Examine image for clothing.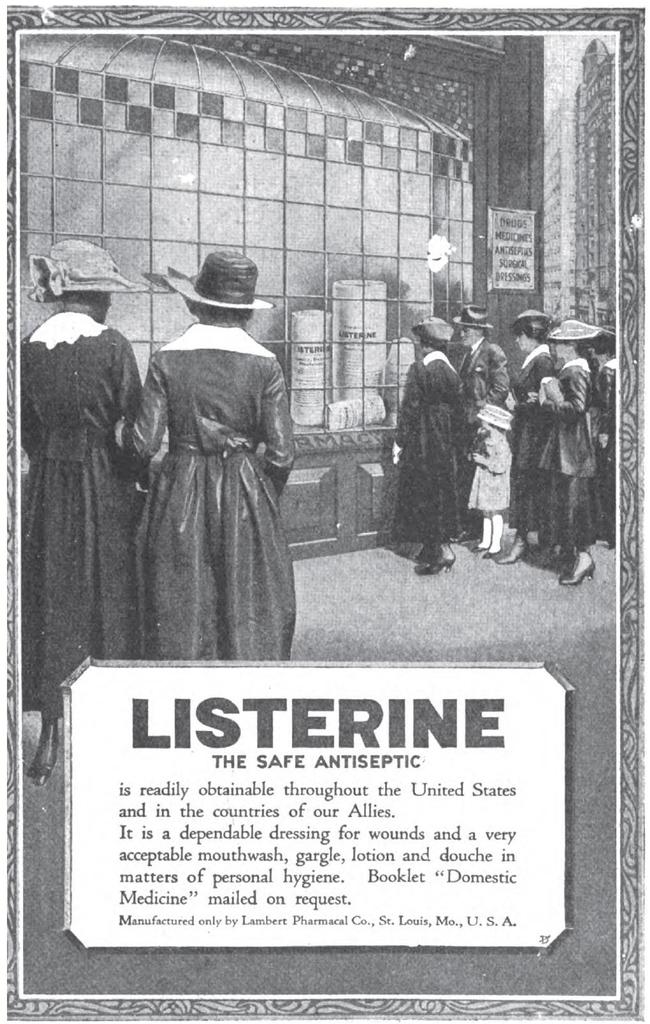
Examination result: Rect(551, 356, 588, 545).
